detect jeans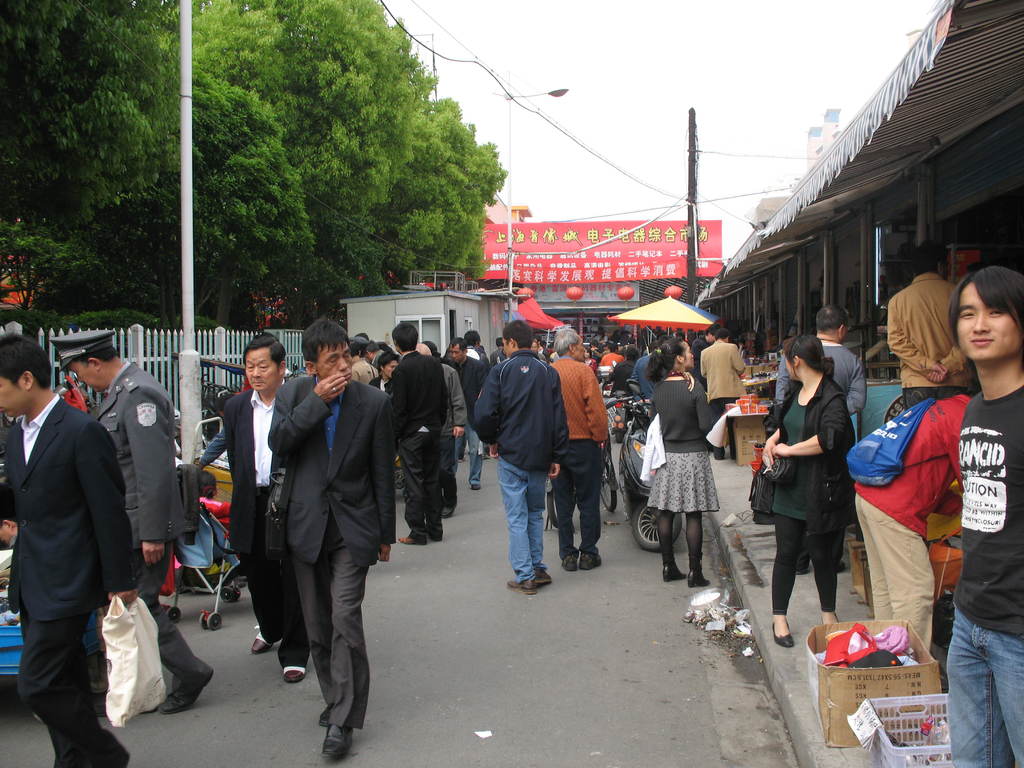
[497, 454, 549, 577]
